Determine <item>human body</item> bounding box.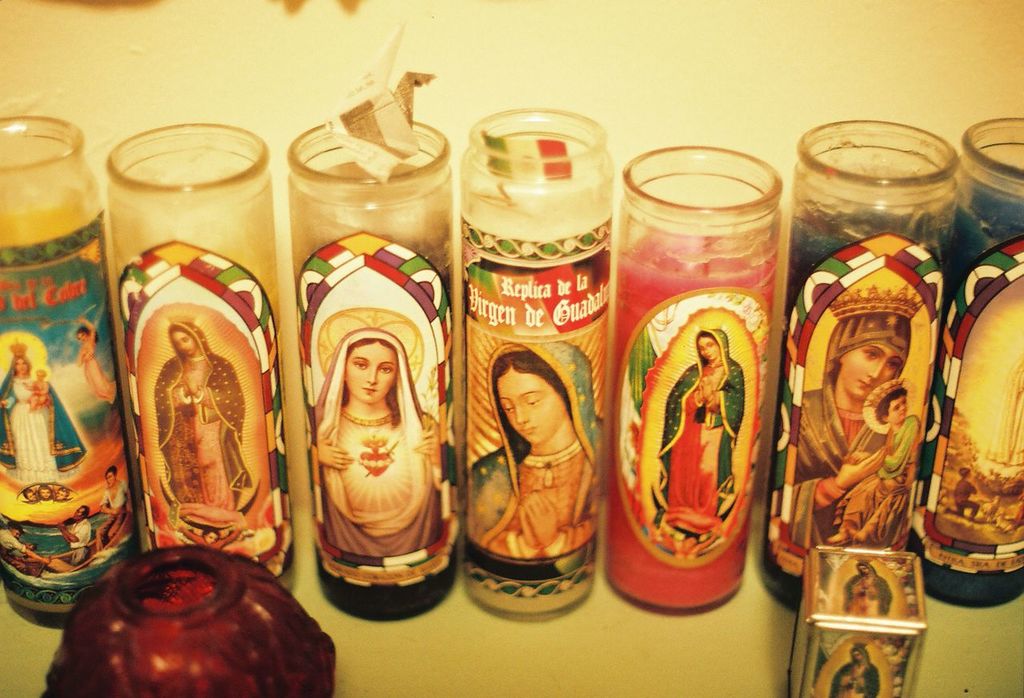
Determined: [821,389,922,556].
